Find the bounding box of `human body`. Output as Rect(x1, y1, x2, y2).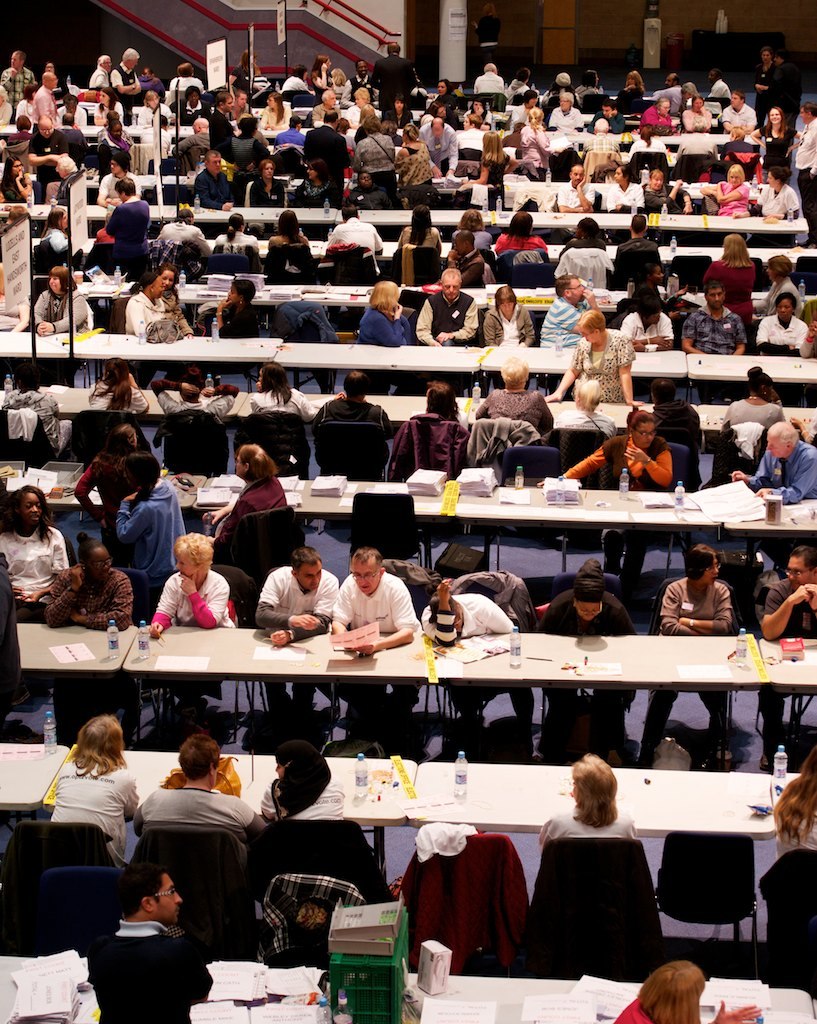
Rect(545, 436, 678, 579).
